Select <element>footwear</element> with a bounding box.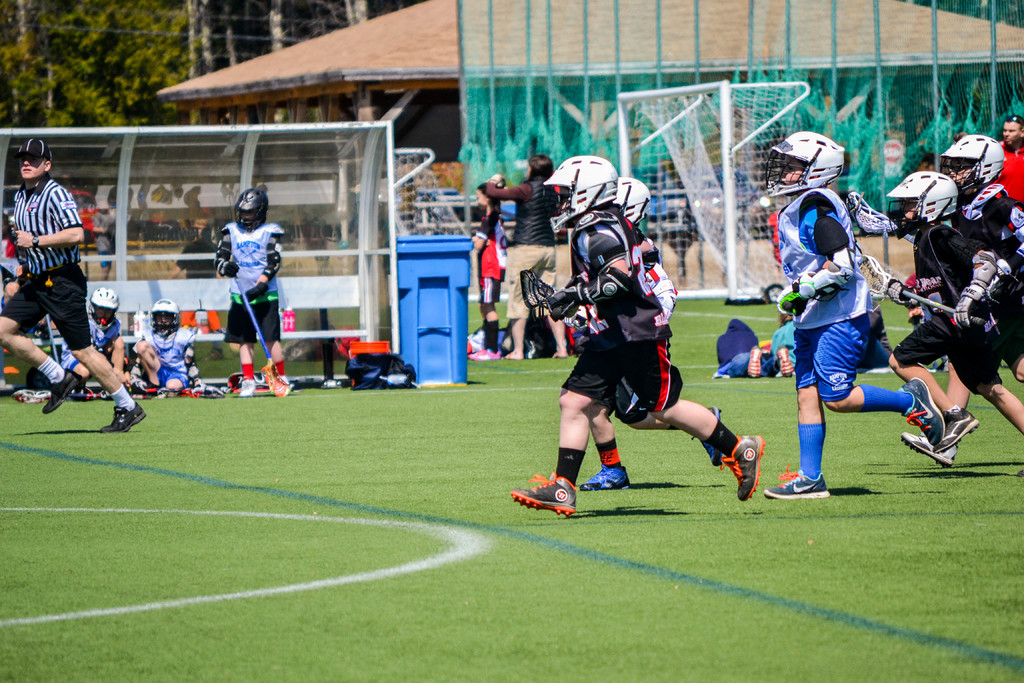
region(719, 427, 766, 502).
